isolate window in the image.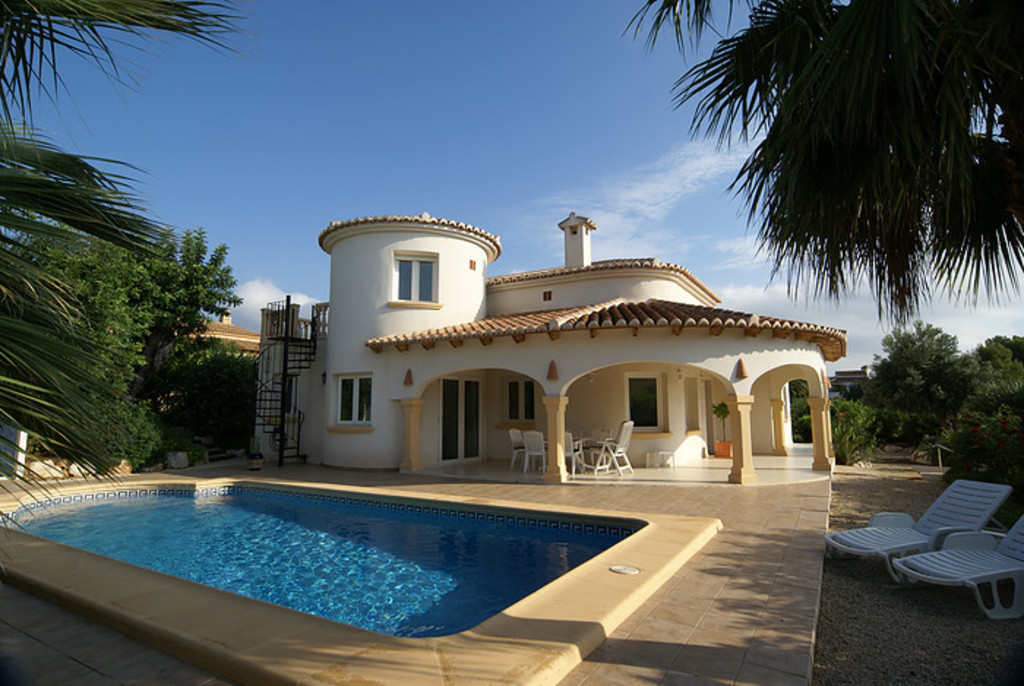
Isolated region: {"left": 398, "top": 256, "right": 442, "bottom": 304}.
